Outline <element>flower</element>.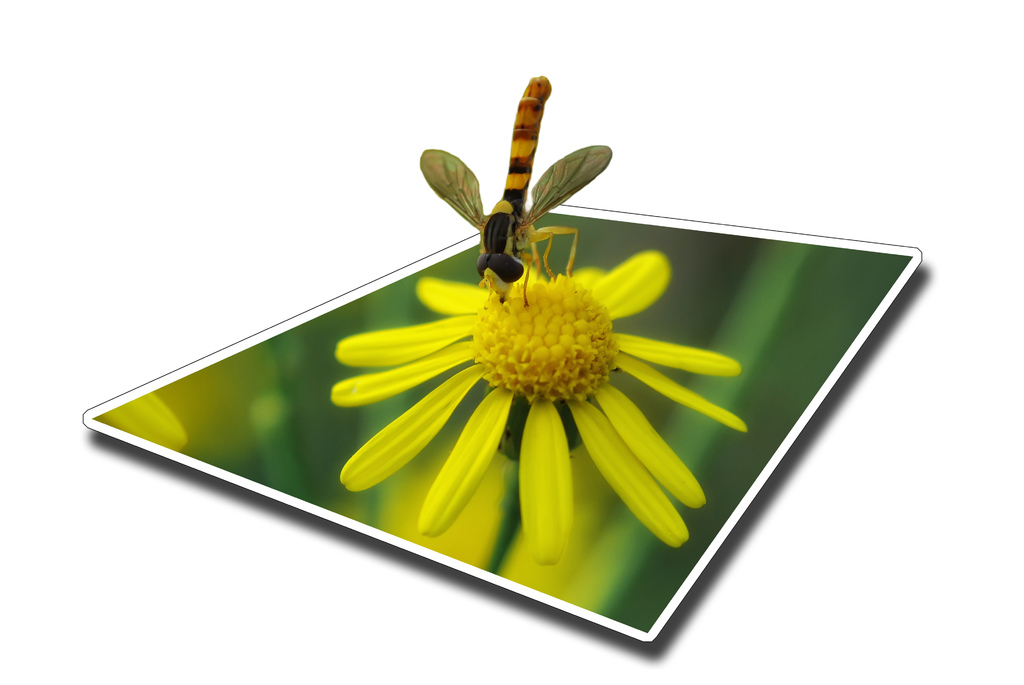
Outline: 327:247:707:540.
